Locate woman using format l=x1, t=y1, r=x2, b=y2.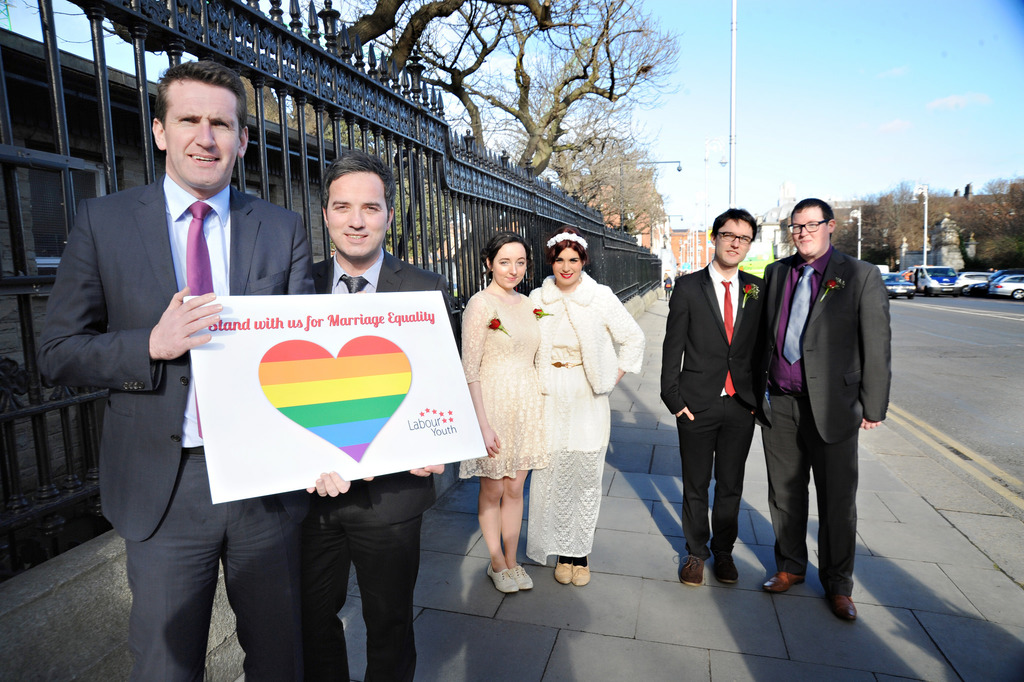
l=526, t=228, r=647, b=582.
